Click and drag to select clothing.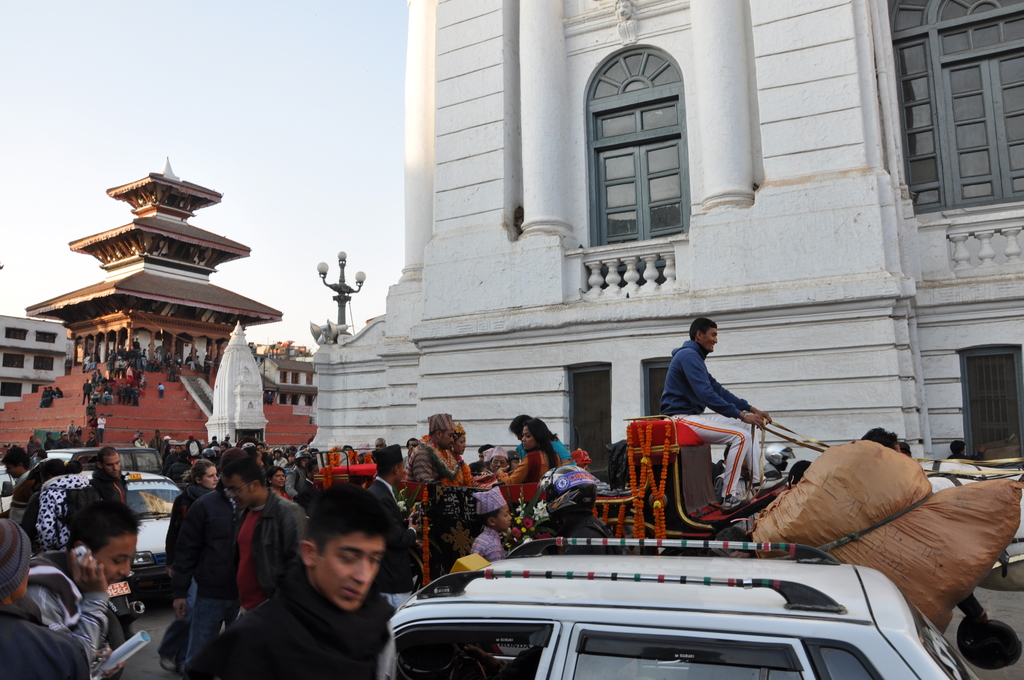
Selection: region(186, 555, 398, 679).
